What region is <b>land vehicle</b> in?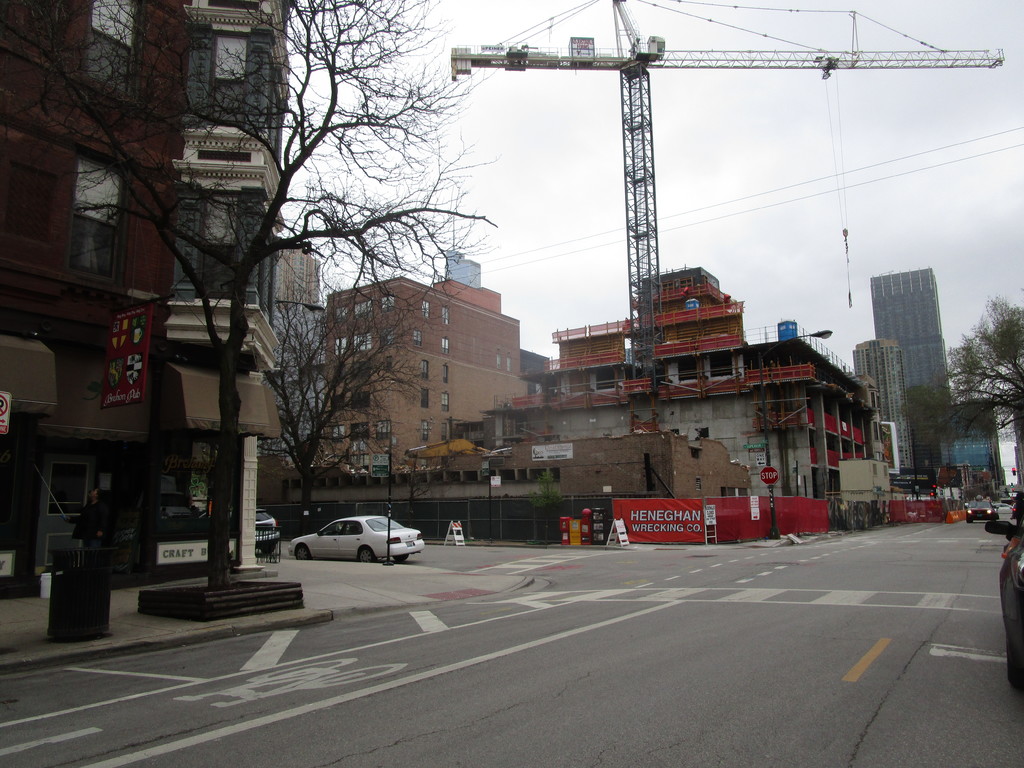
Rect(289, 515, 421, 576).
